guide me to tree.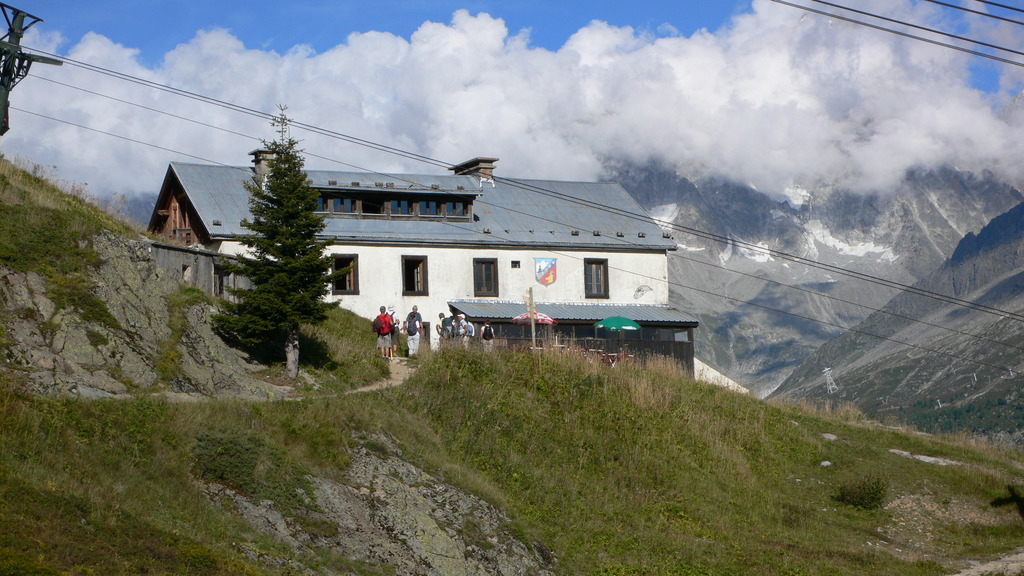
Guidance: Rect(213, 108, 333, 371).
